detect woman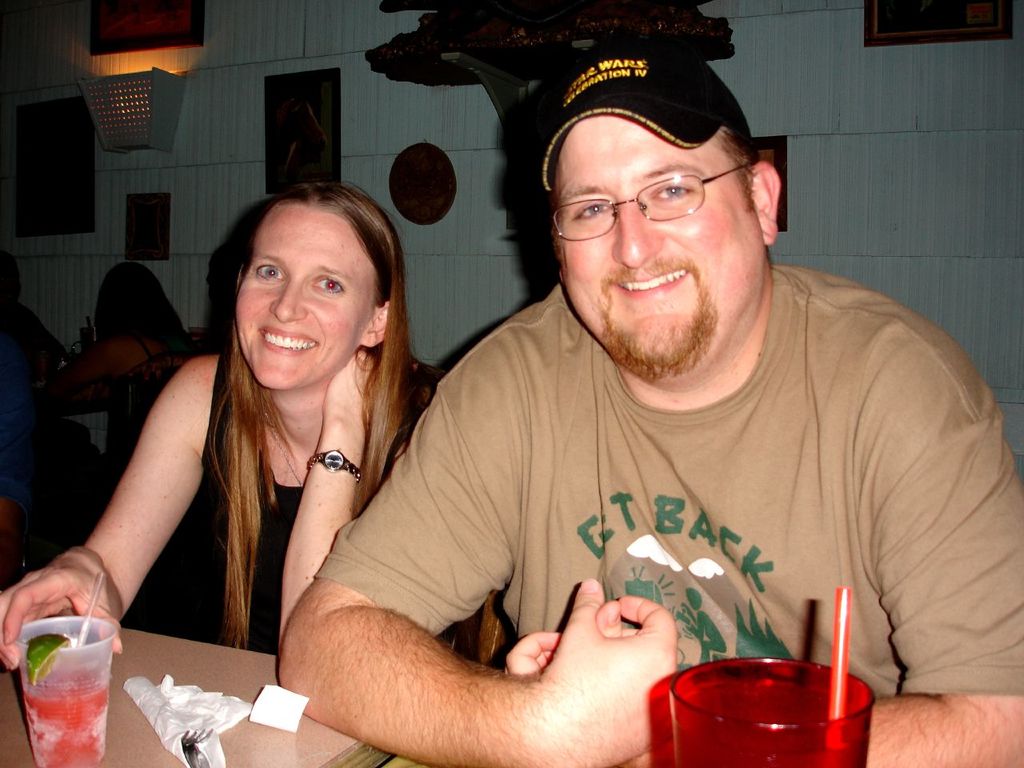
bbox=(46, 266, 206, 474)
